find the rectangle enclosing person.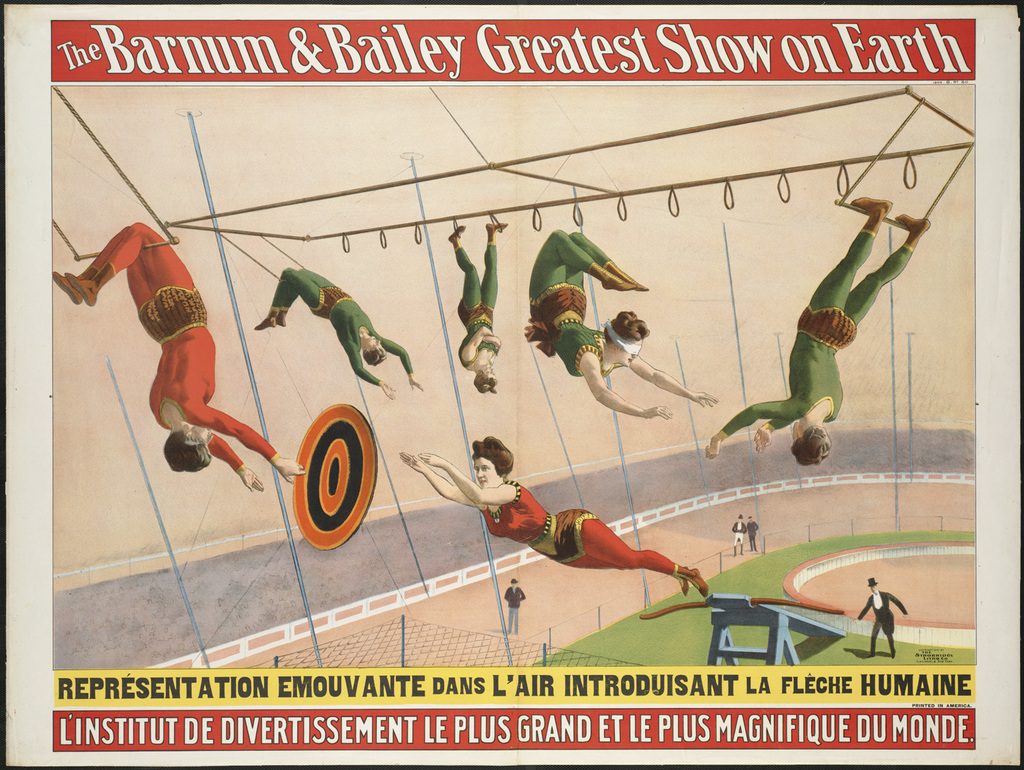
[857,576,909,658].
